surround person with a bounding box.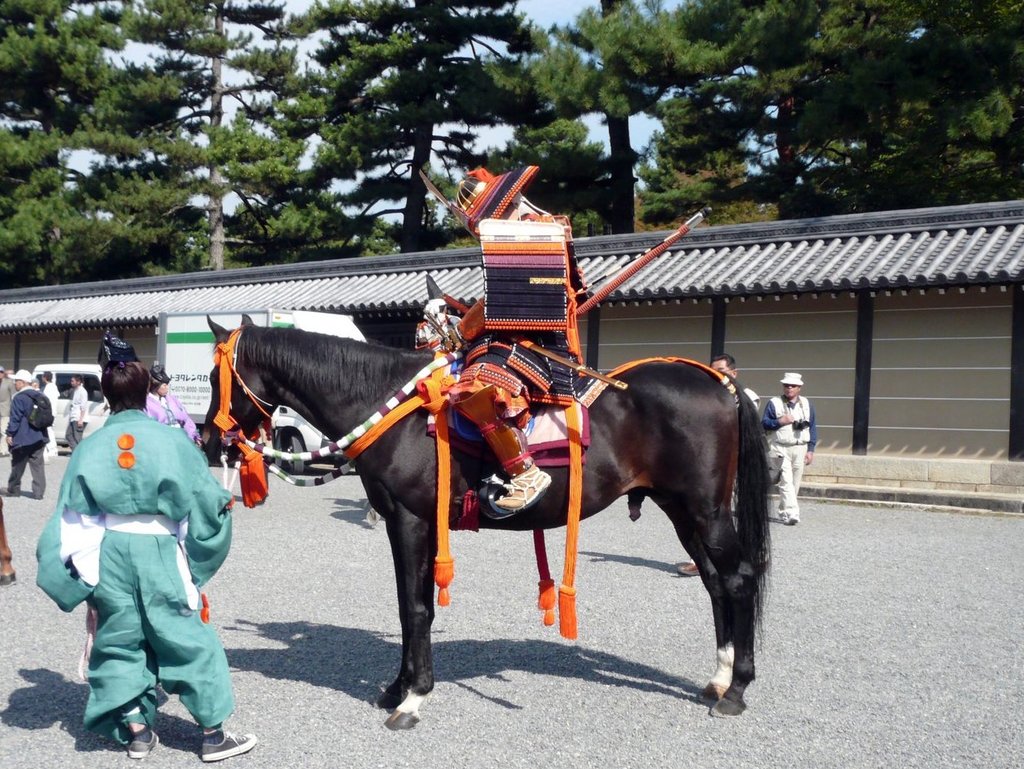
38/350/218/753.
